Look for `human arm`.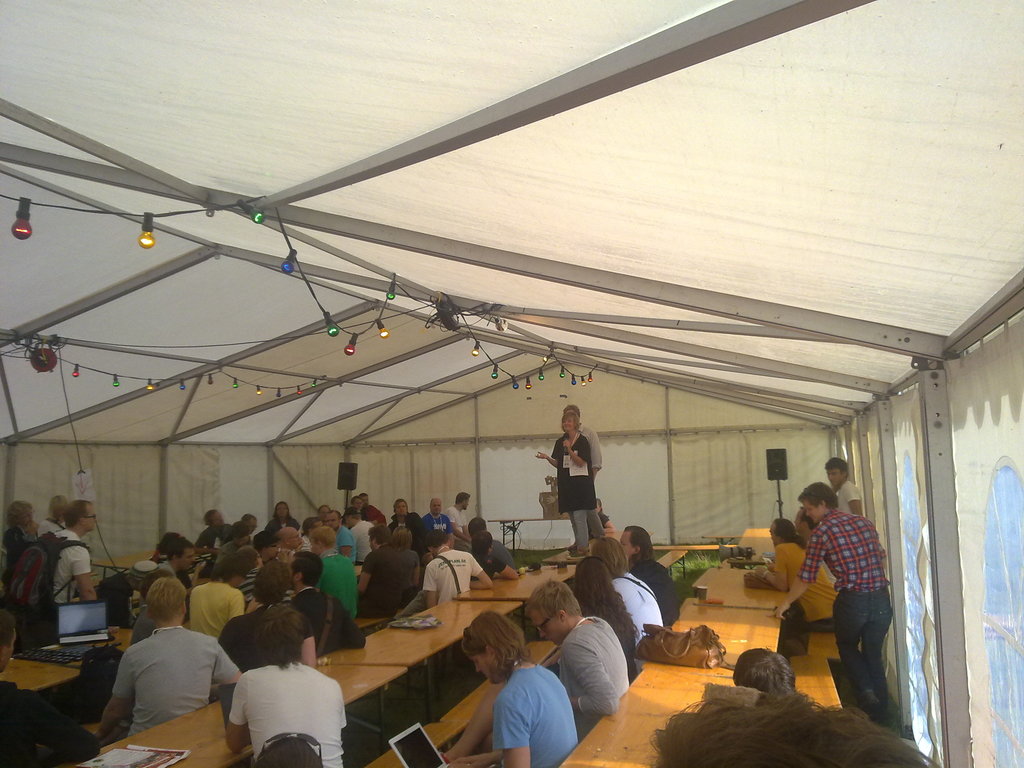
Found: BBox(590, 436, 602, 471).
